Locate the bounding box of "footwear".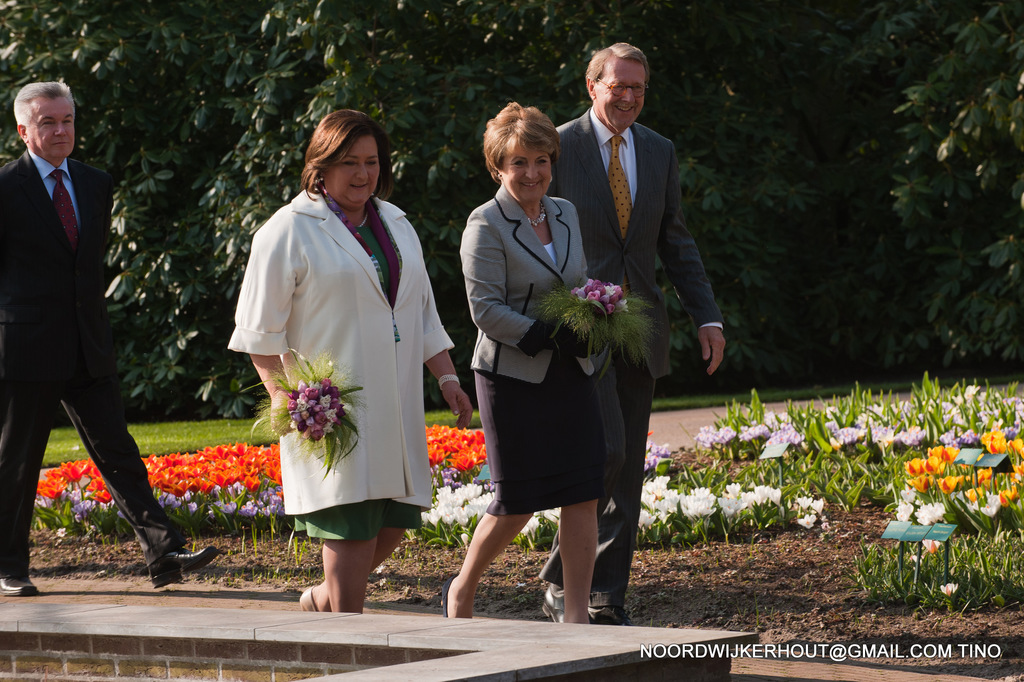
Bounding box: locate(587, 602, 639, 627).
